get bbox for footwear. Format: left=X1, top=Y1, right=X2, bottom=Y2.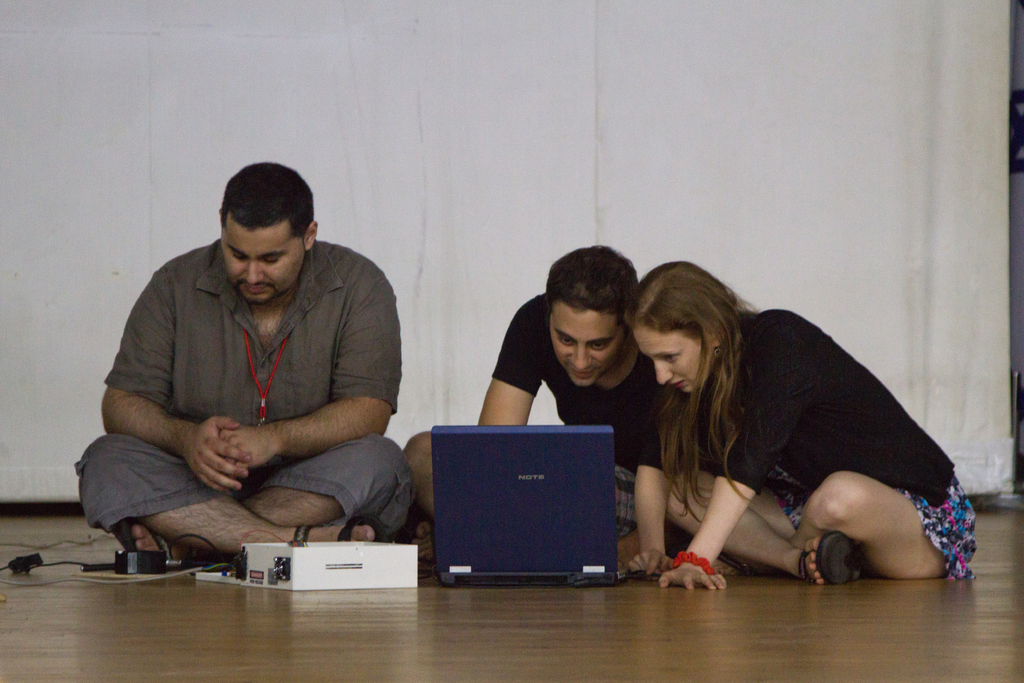
left=798, top=532, right=854, bottom=586.
